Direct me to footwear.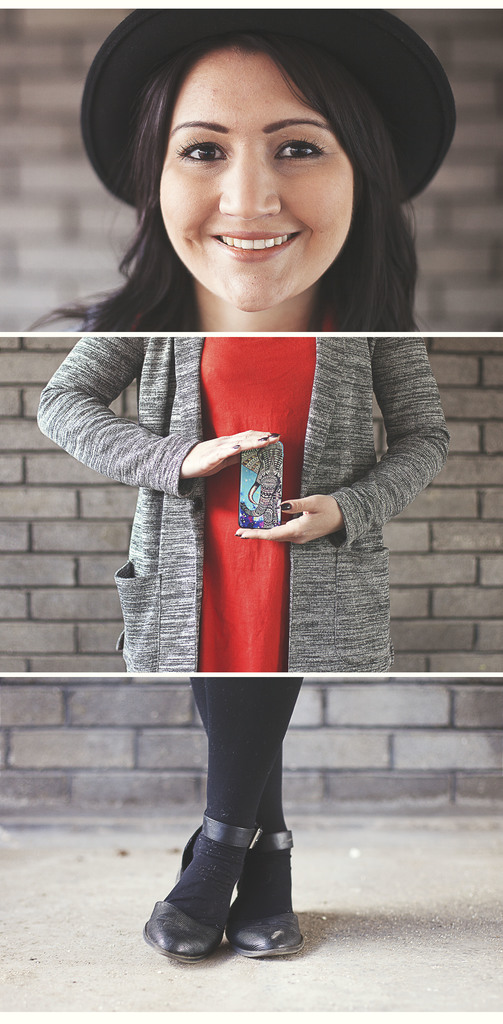
Direction: x1=140, y1=820, x2=272, y2=960.
